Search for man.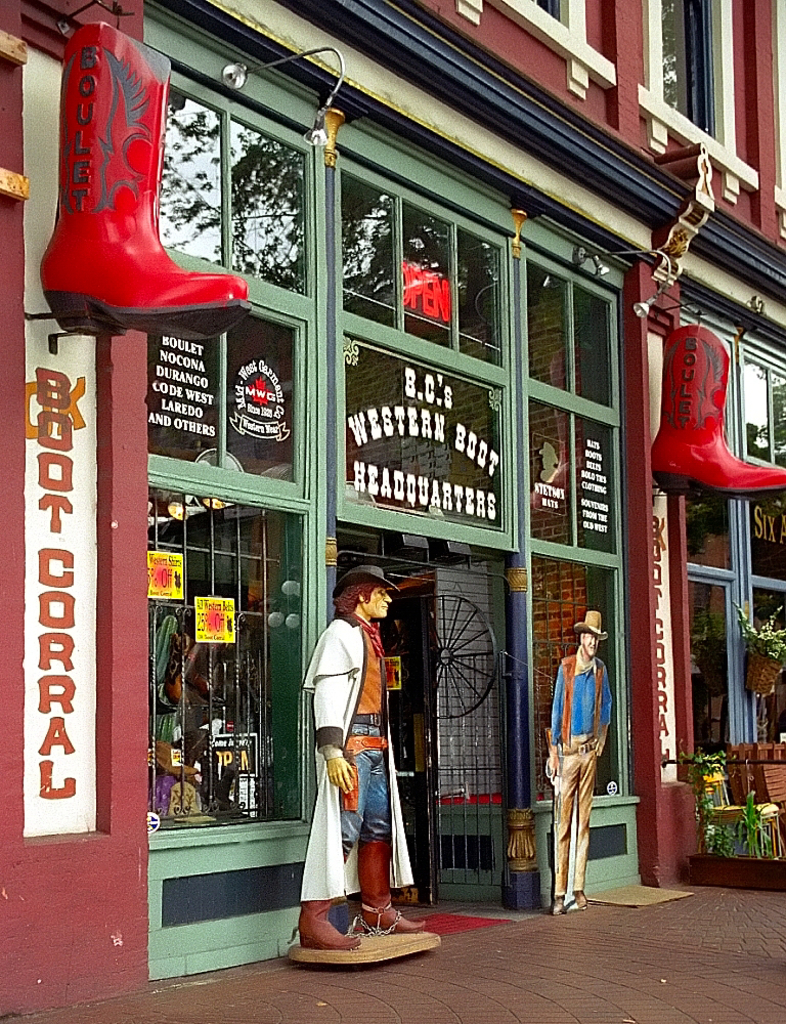
Found at BBox(299, 567, 433, 948).
